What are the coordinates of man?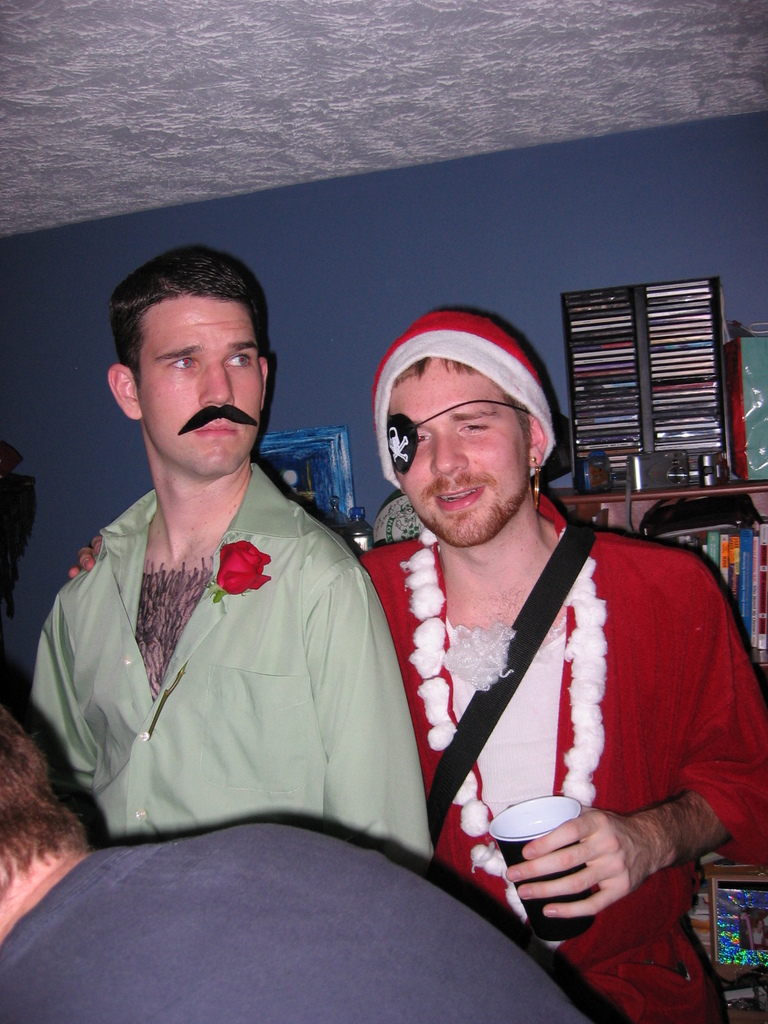
bbox(24, 252, 432, 892).
